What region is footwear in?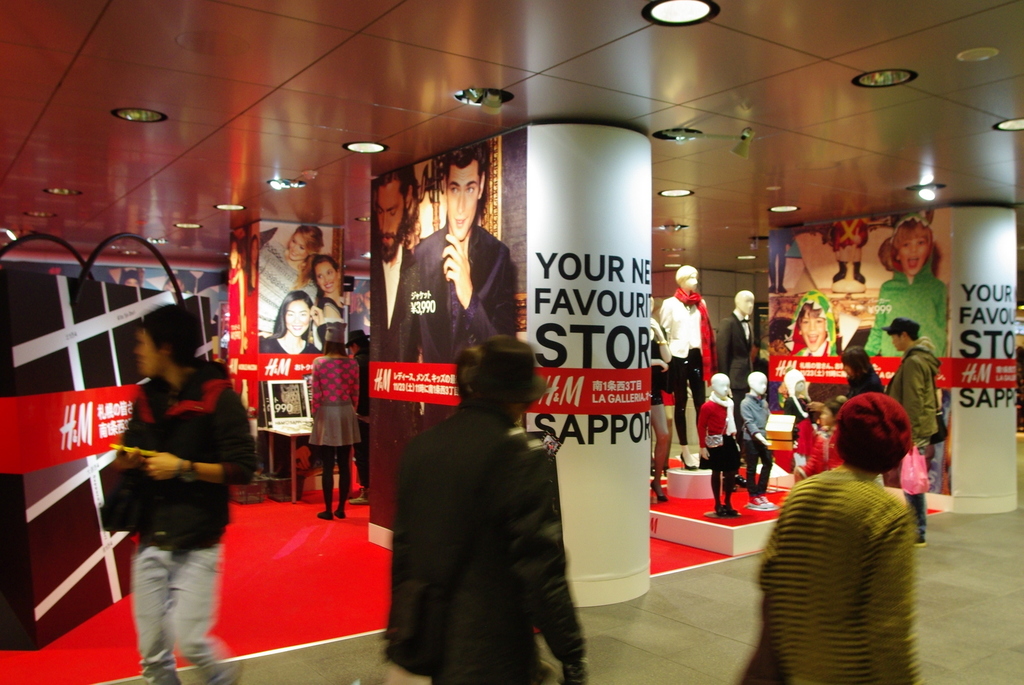
762,496,774,511.
